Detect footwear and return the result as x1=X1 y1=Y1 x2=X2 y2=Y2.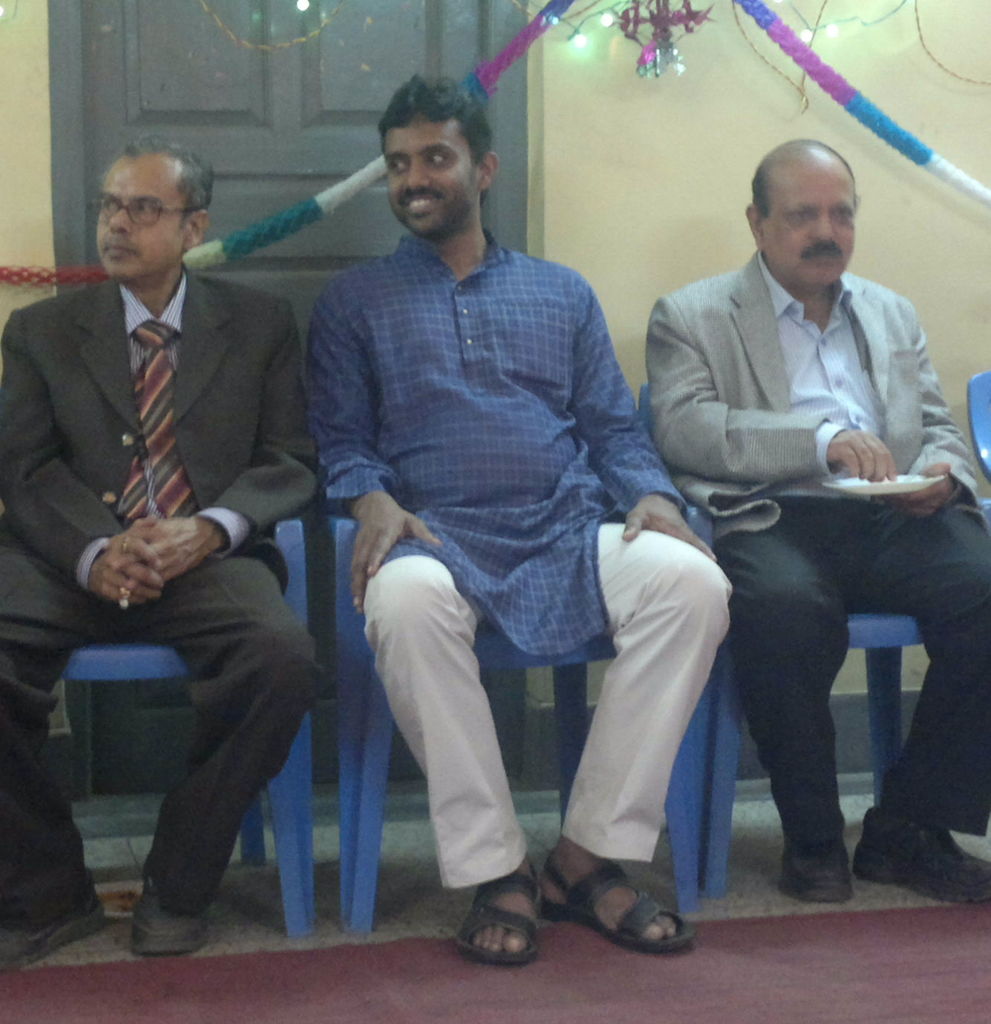
x1=848 y1=826 x2=985 y2=909.
